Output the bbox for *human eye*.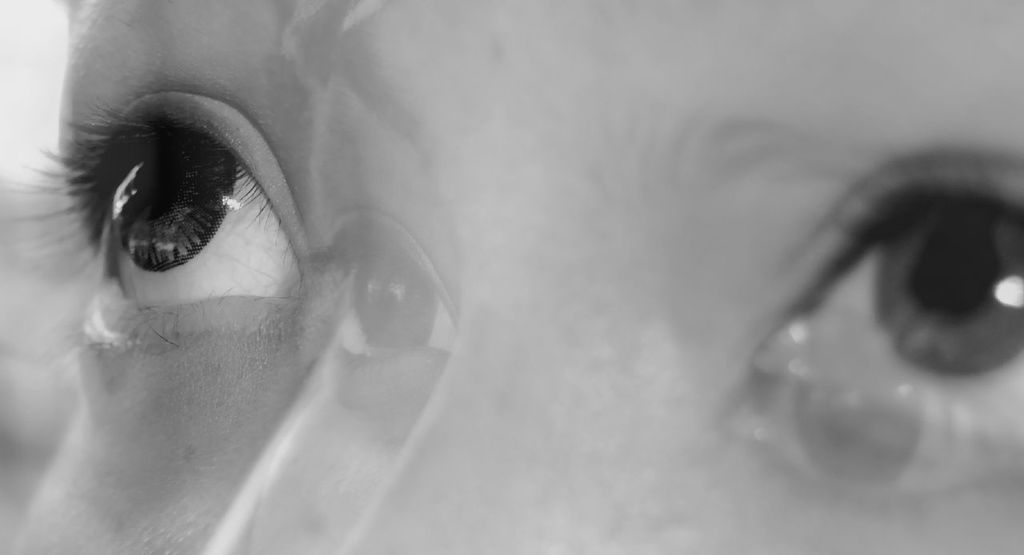
(708,118,1023,510).
